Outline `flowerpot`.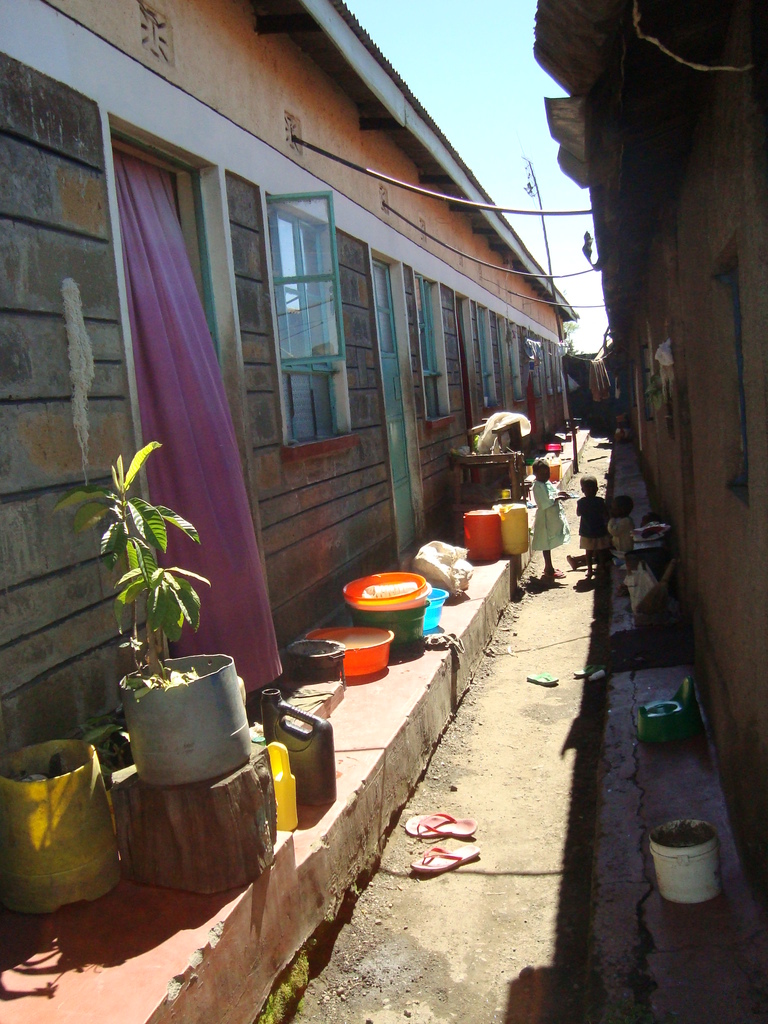
Outline: bbox(115, 653, 255, 790).
